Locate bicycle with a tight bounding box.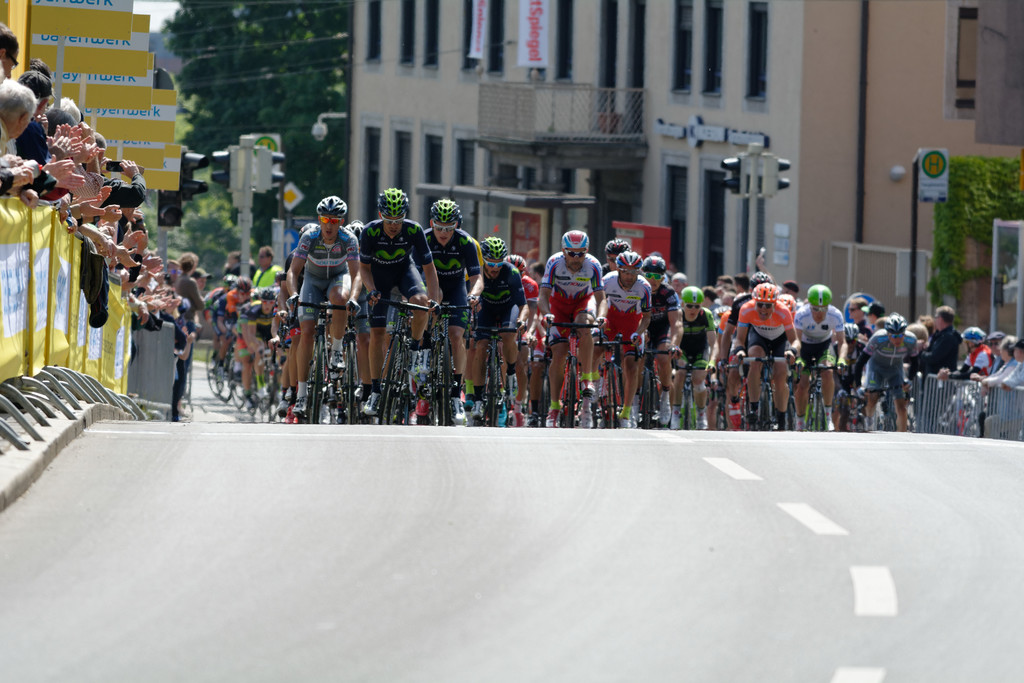
detection(602, 334, 624, 424).
